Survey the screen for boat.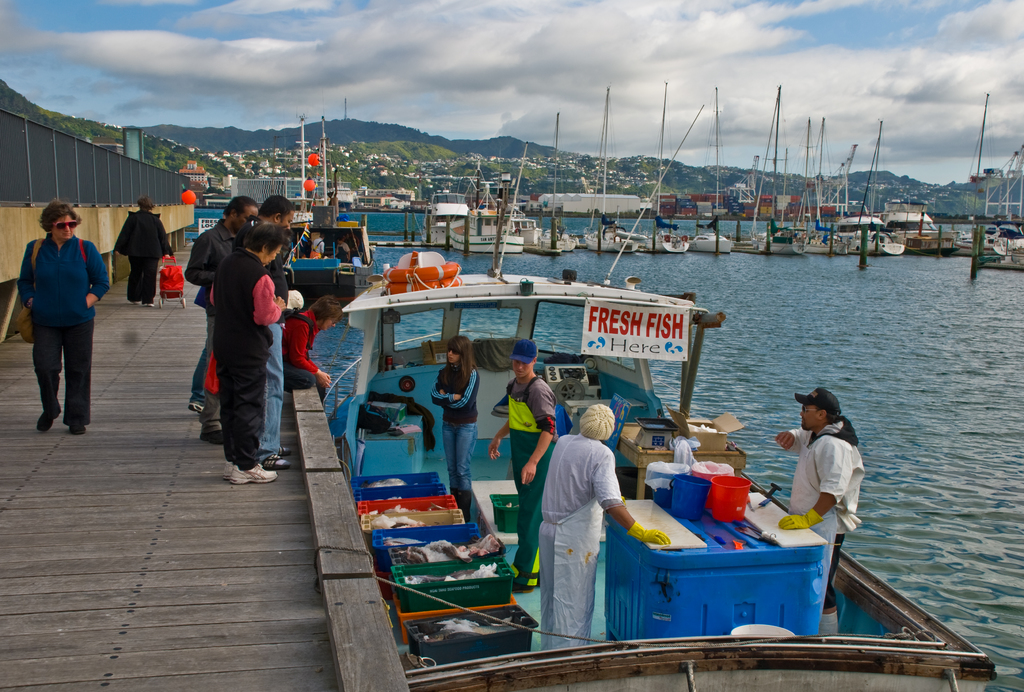
Survey found: [x1=585, y1=81, x2=645, y2=261].
